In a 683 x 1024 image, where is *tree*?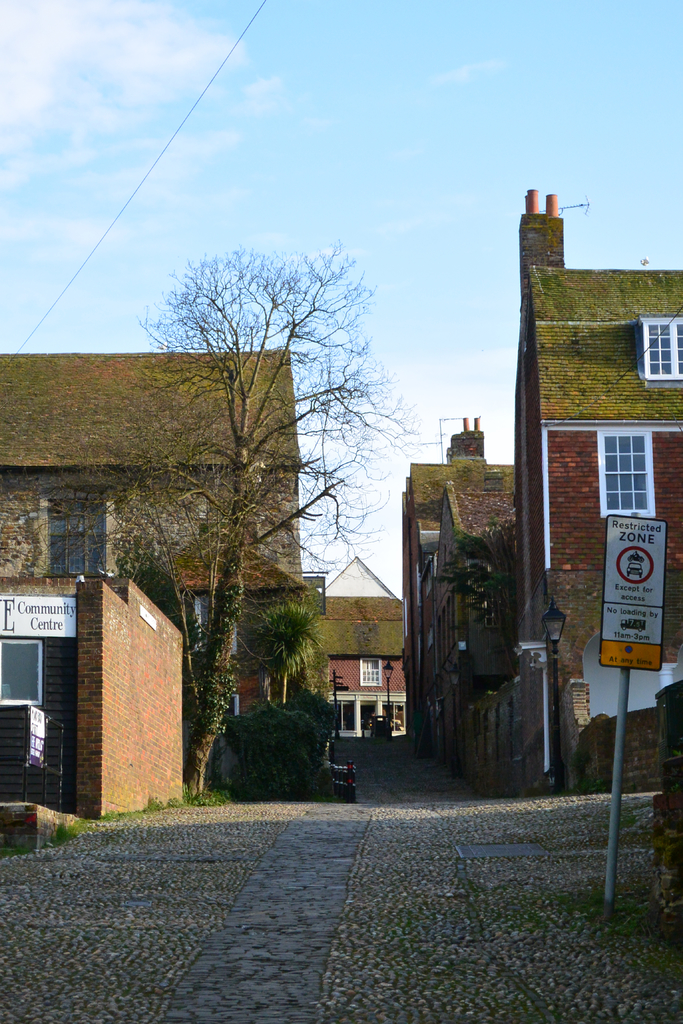
241,606,324,707.
